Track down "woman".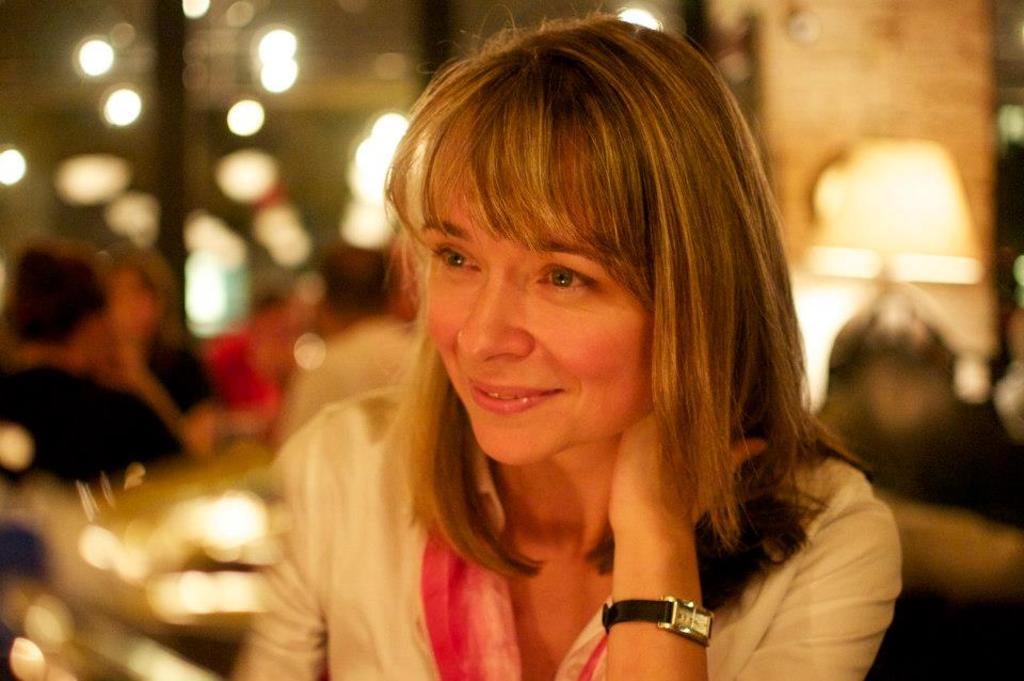
Tracked to 227, 4, 907, 680.
